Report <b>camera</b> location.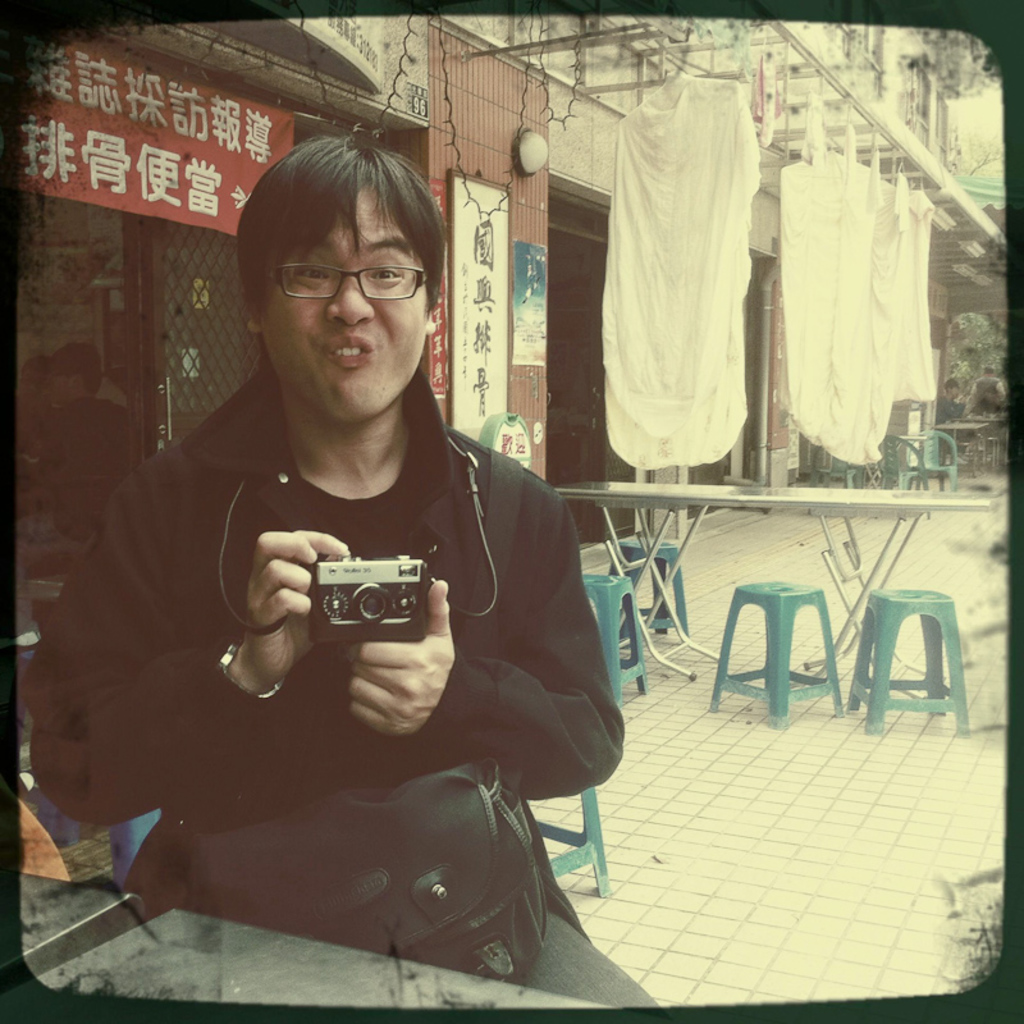
Report: left=308, top=550, right=431, bottom=640.
